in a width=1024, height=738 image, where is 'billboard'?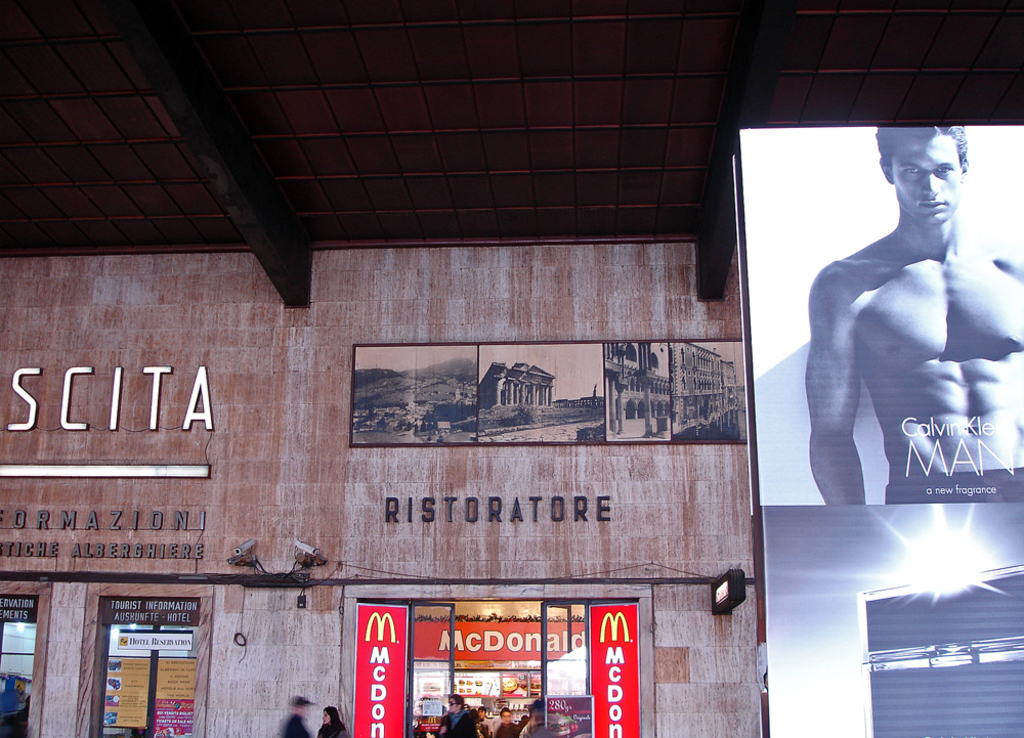
box=[349, 601, 412, 737].
